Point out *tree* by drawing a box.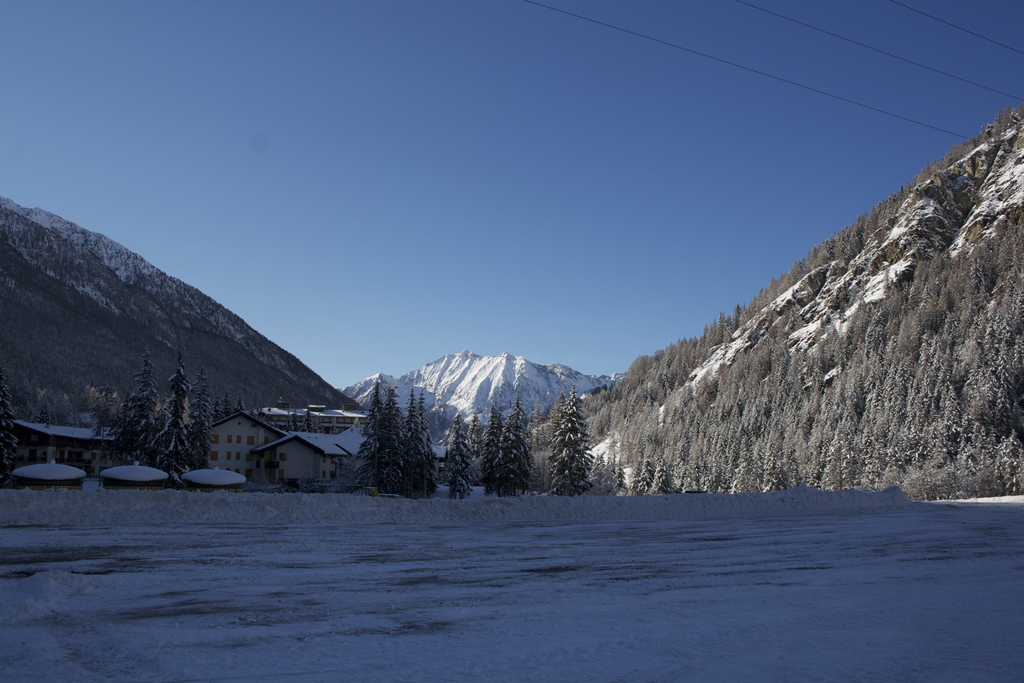
box(495, 393, 534, 499).
